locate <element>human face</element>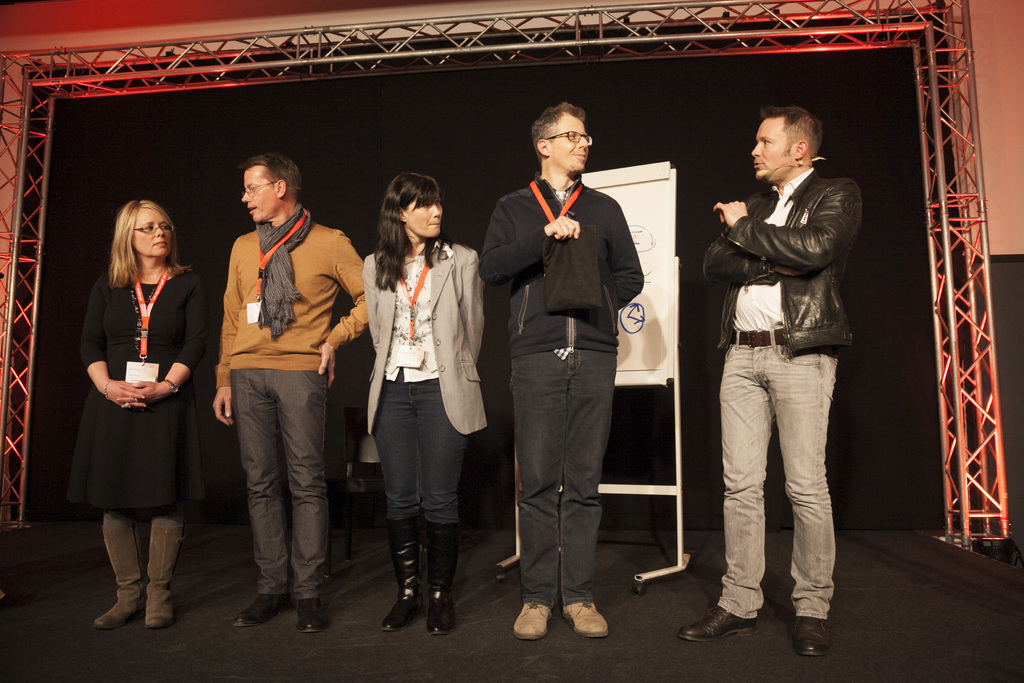
select_region(403, 197, 445, 240)
